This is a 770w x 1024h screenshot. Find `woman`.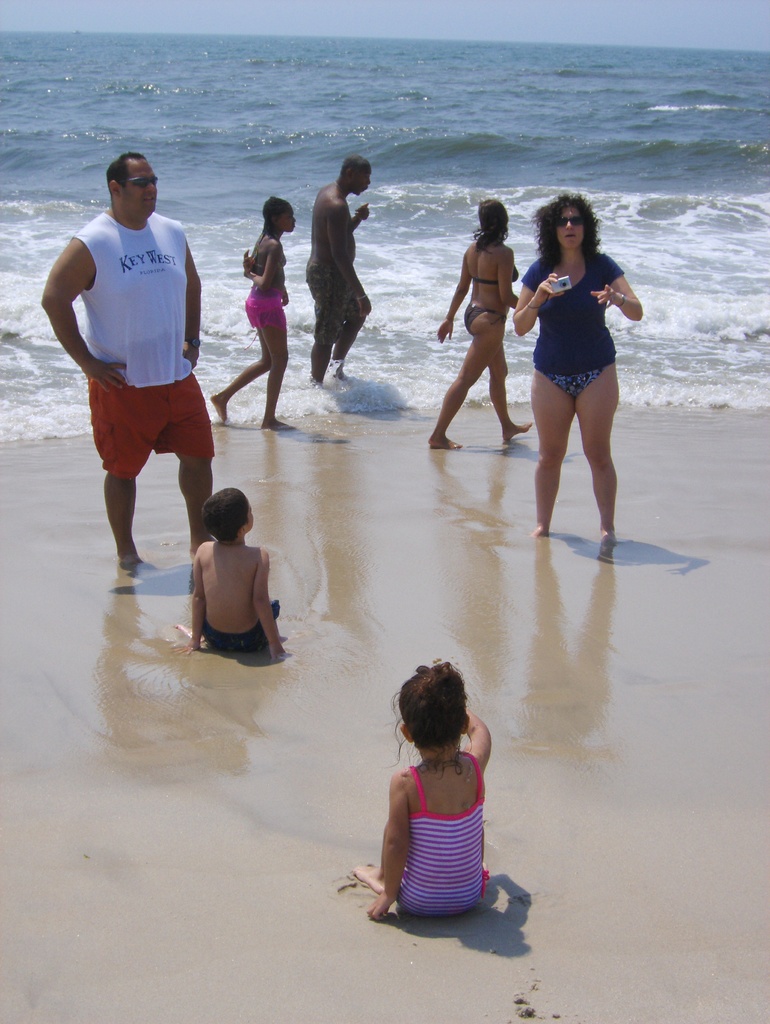
Bounding box: {"x1": 429, "y1": 200, "x2": 530, "y2": 452}.
